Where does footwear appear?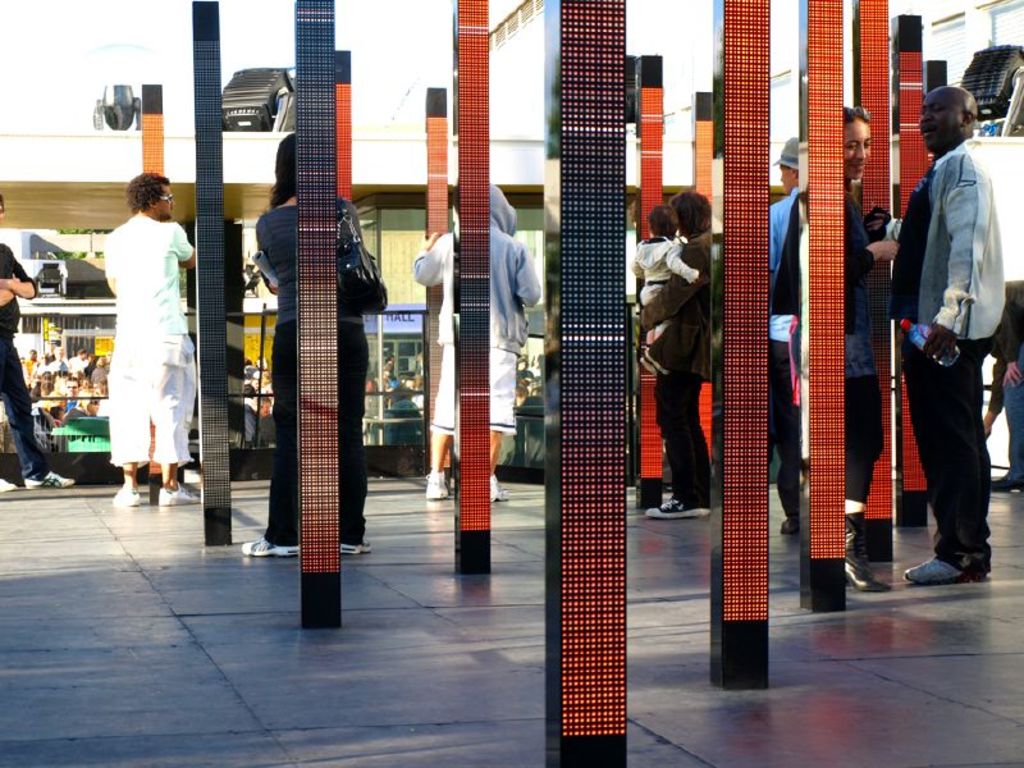
Appears at crop(22, 471, 77, 489).
